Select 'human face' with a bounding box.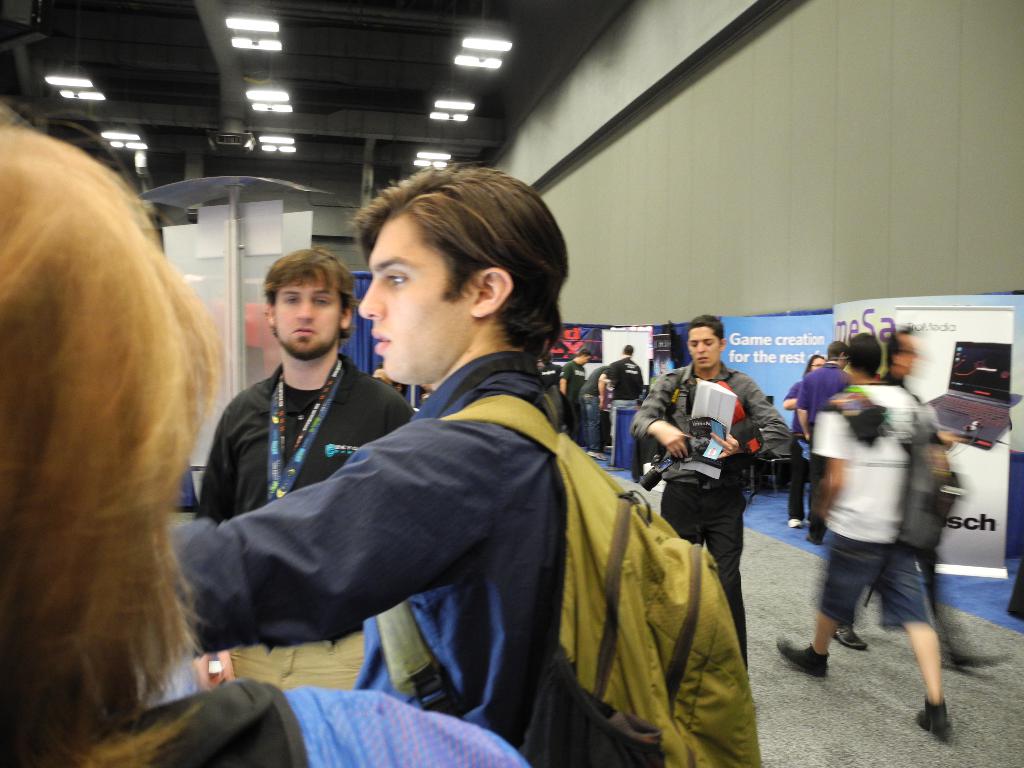
<region>272, 265, 344, 356</region>.
